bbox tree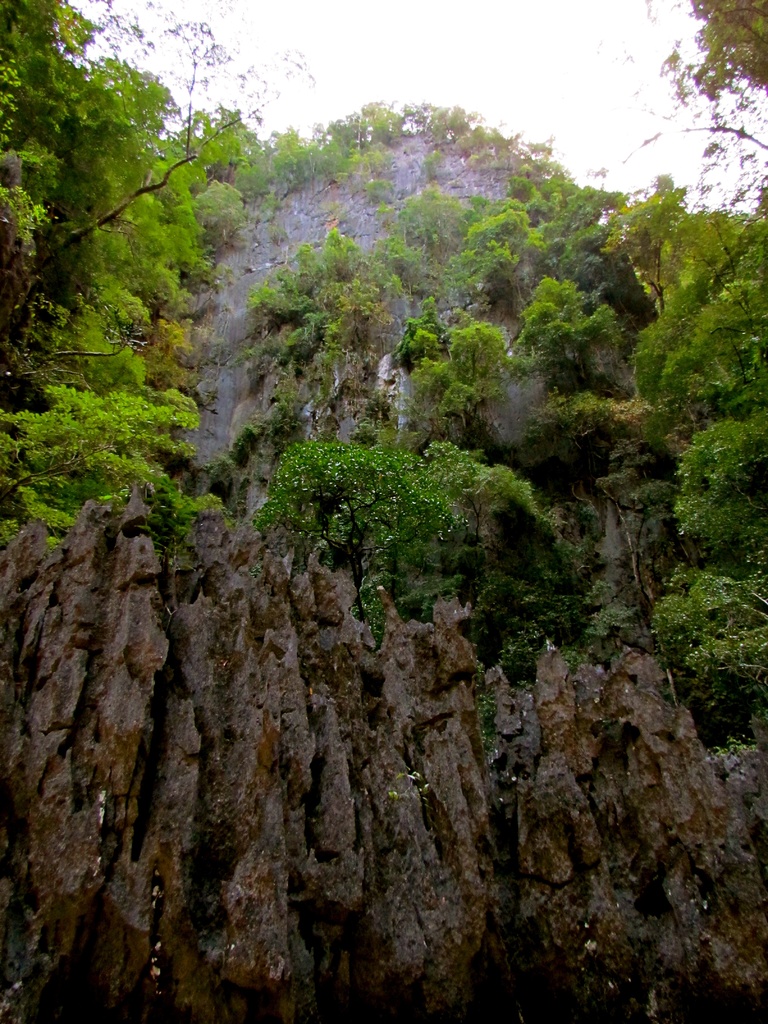
{"left": 236, "top": 222, "right": 388, "bottom": 484}
